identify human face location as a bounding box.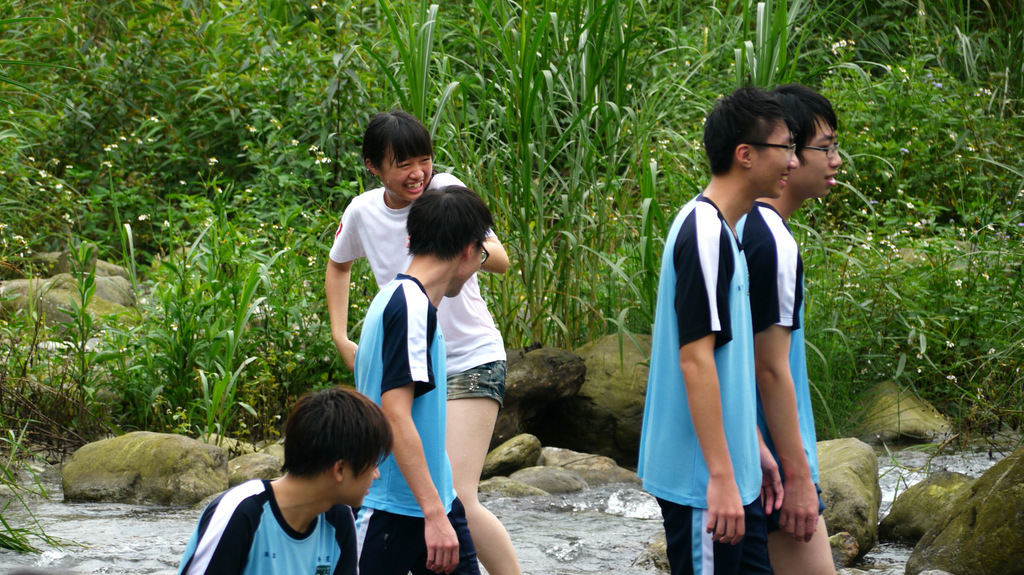
left=796, top=114, right=845, bottom=195.
